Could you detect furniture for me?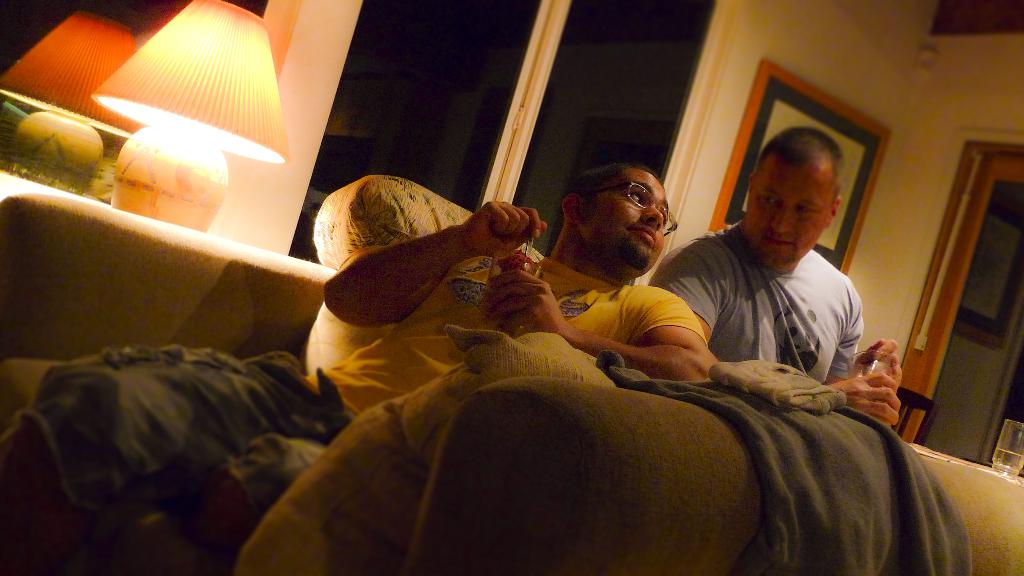
Detection result: rect(893, 382, 938, 445).
